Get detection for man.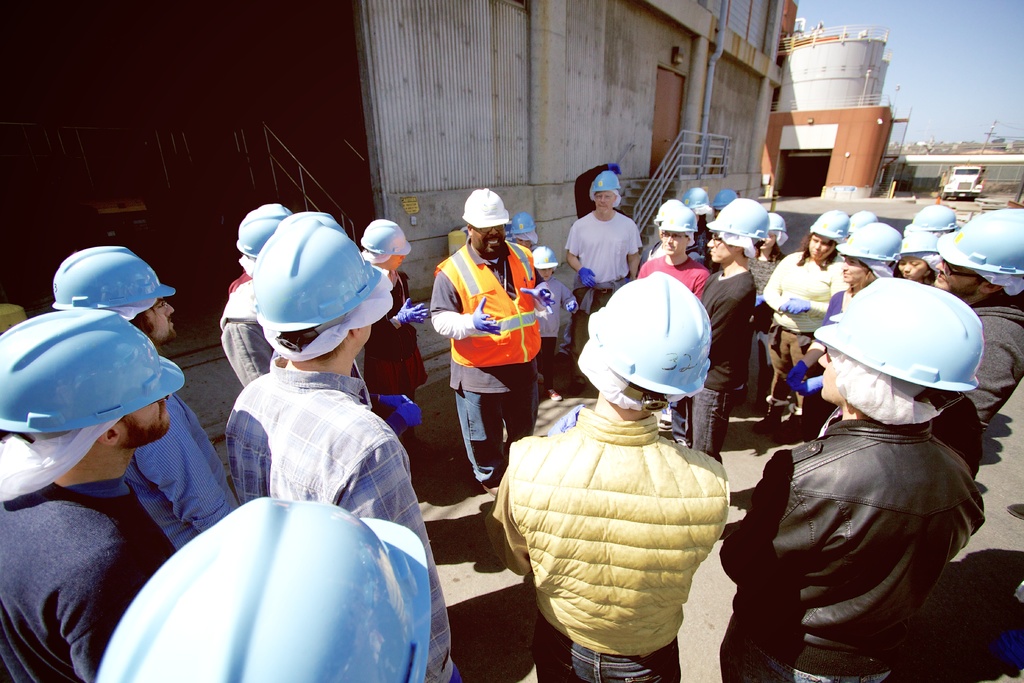
Detection: <box>566,172,641,395</box>.
